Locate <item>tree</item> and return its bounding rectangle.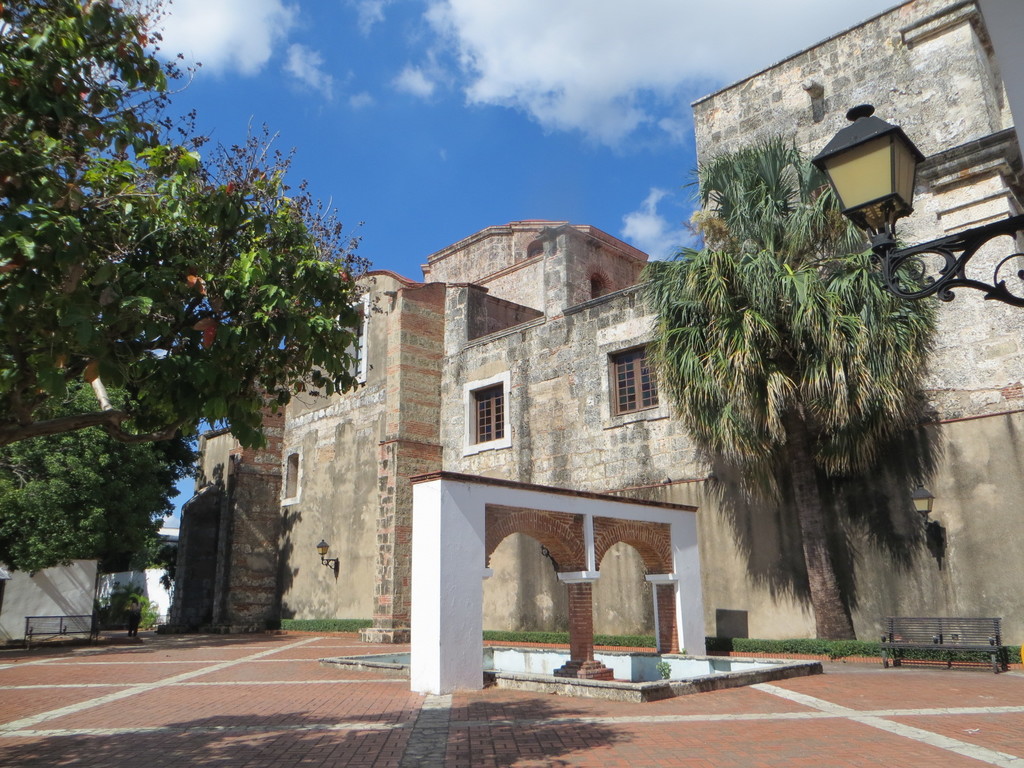
region(0, 0, 372, 574).
